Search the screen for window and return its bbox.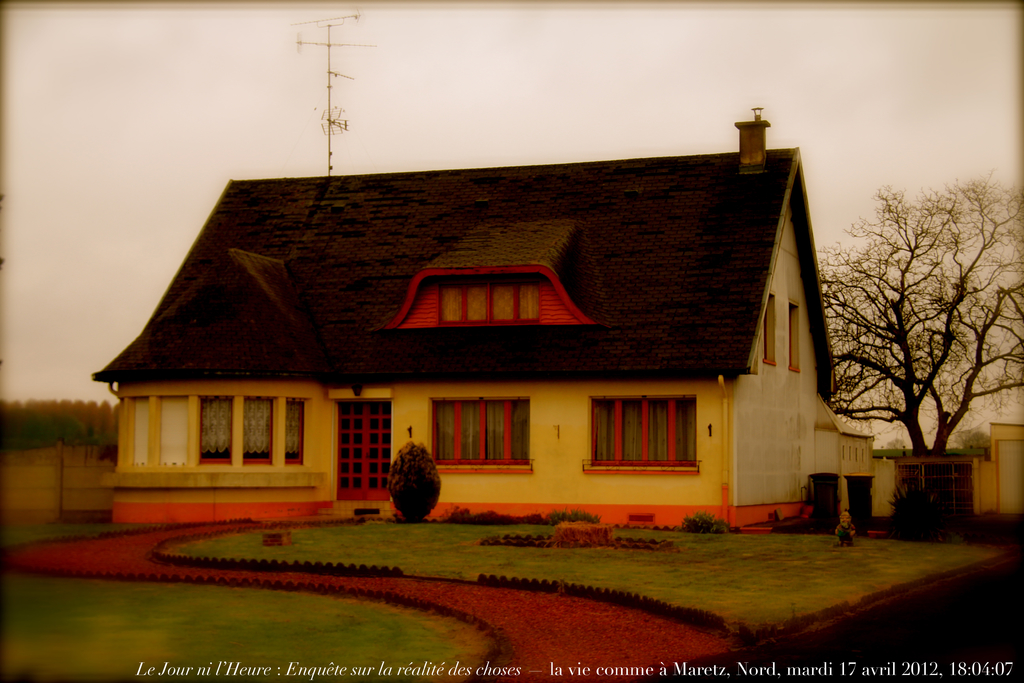
Found: crop(430, 402, 530, 472).
